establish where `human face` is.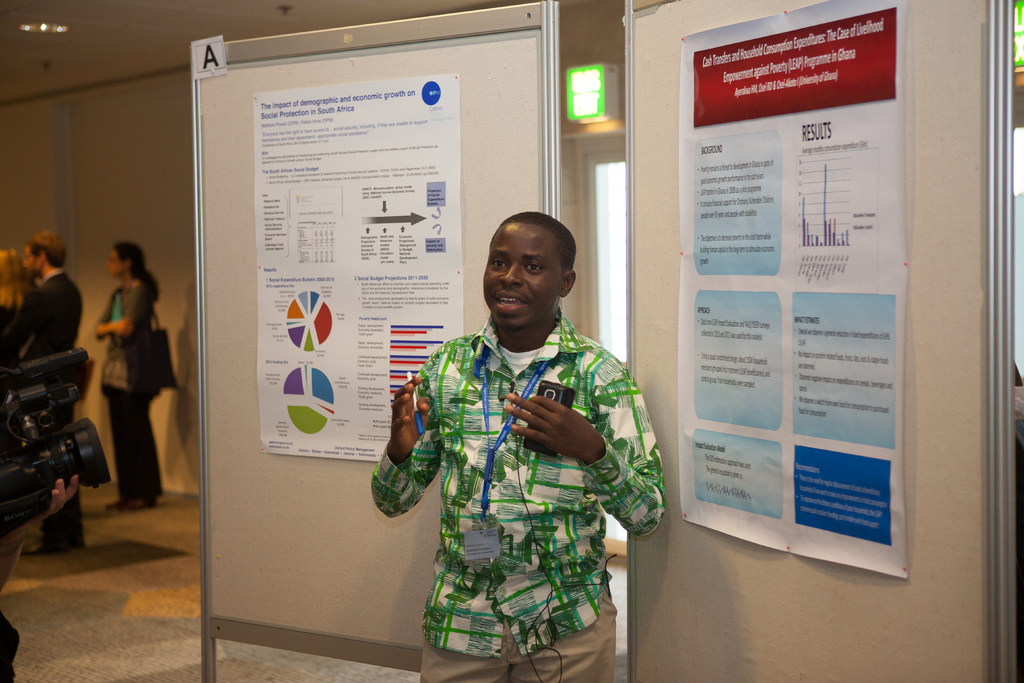
Established at 479, 225, 563, 327.
